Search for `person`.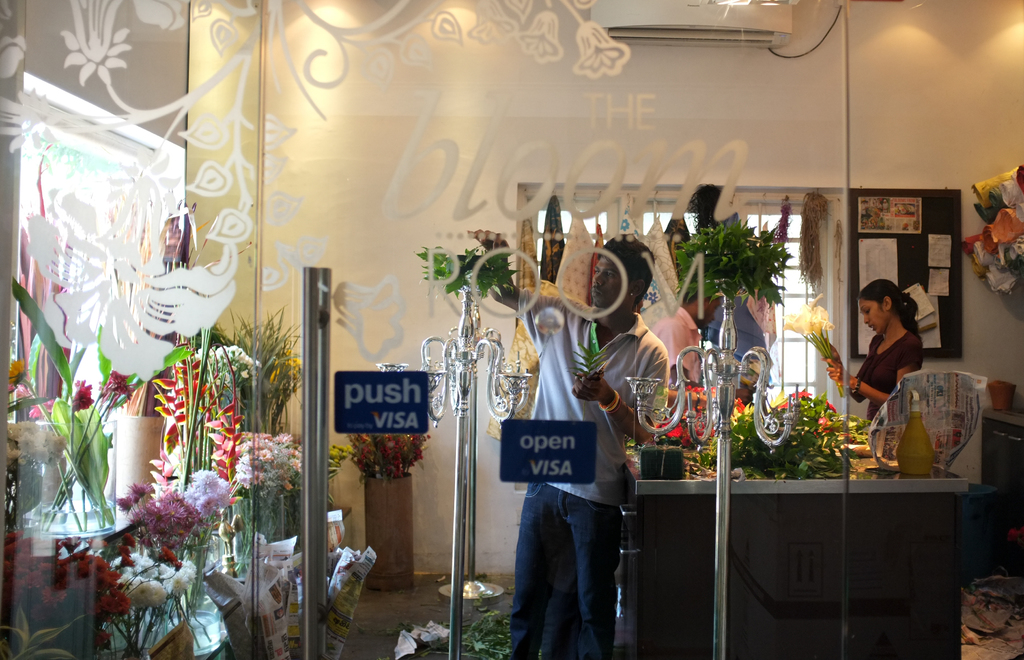
Found at 646/289/724/382.
